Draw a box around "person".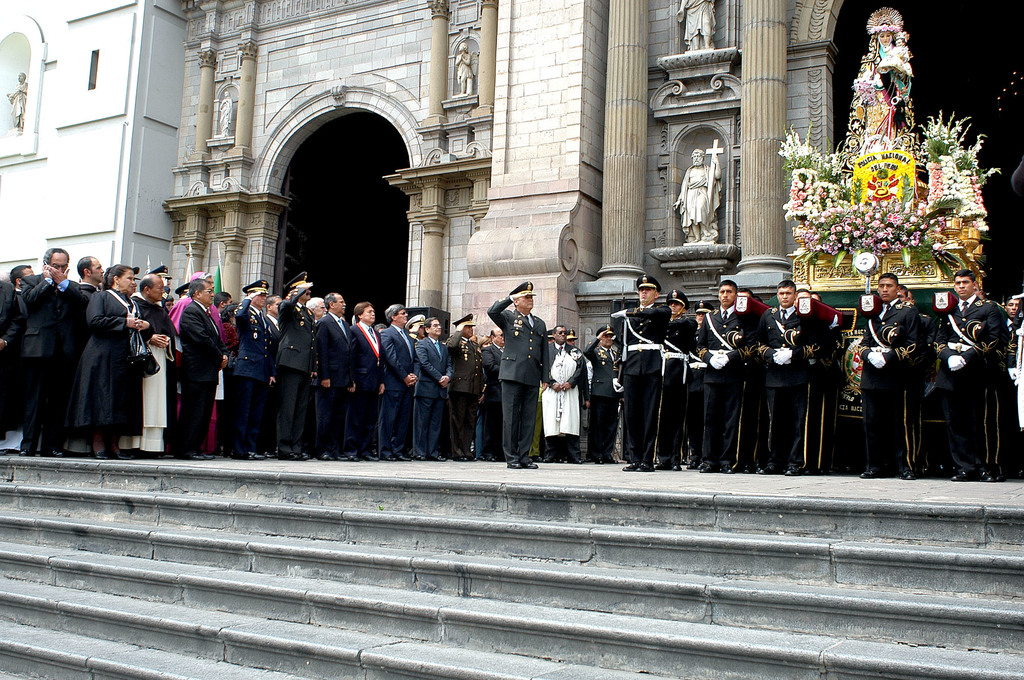
[x1=750, y1=278, x2=824, y2=485].
